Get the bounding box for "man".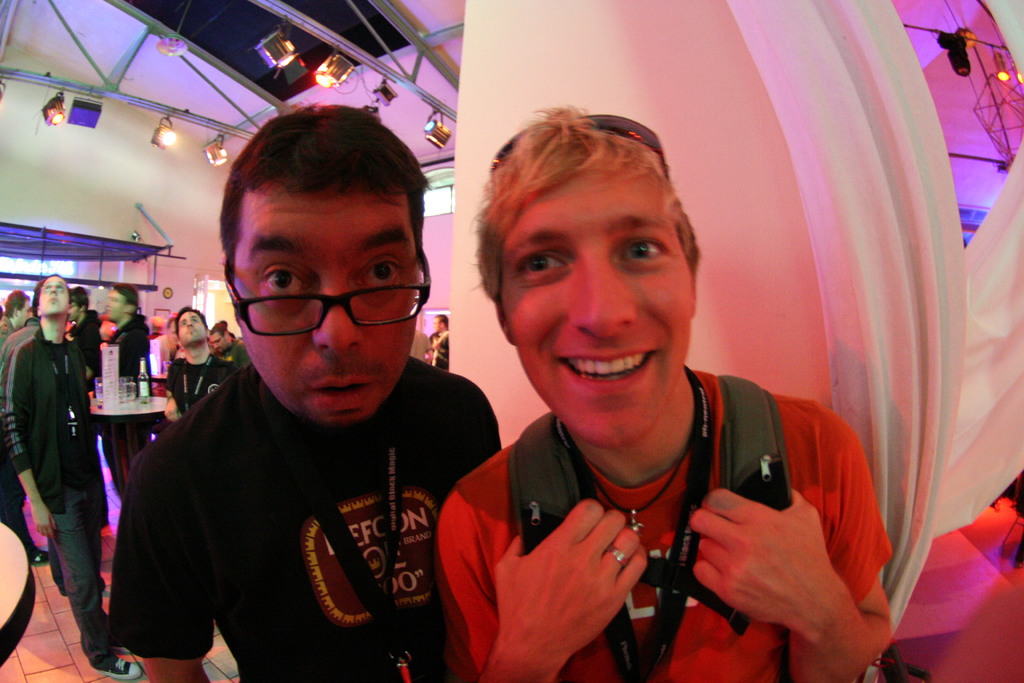
bbox=(161, 309, 240, 425).
